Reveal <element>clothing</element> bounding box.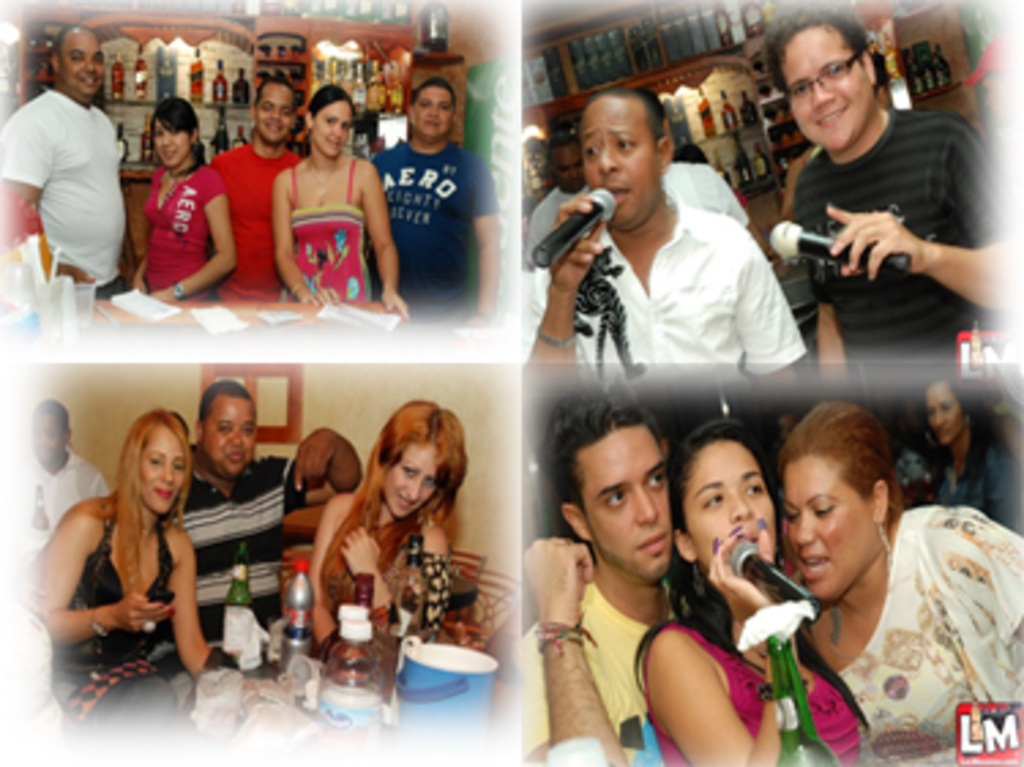
Revealed: {"x1": 139, "y1": 164, "x2": 218, "y2": 317}.
